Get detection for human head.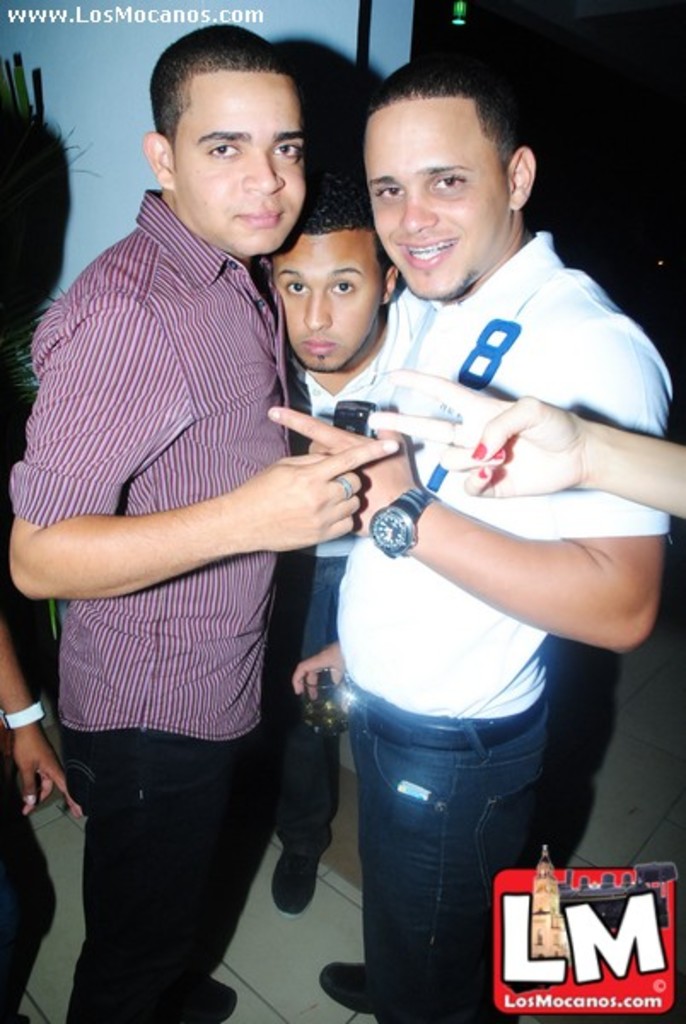
Detection: [x1=261, y1=167, x2=403, y2=370].
